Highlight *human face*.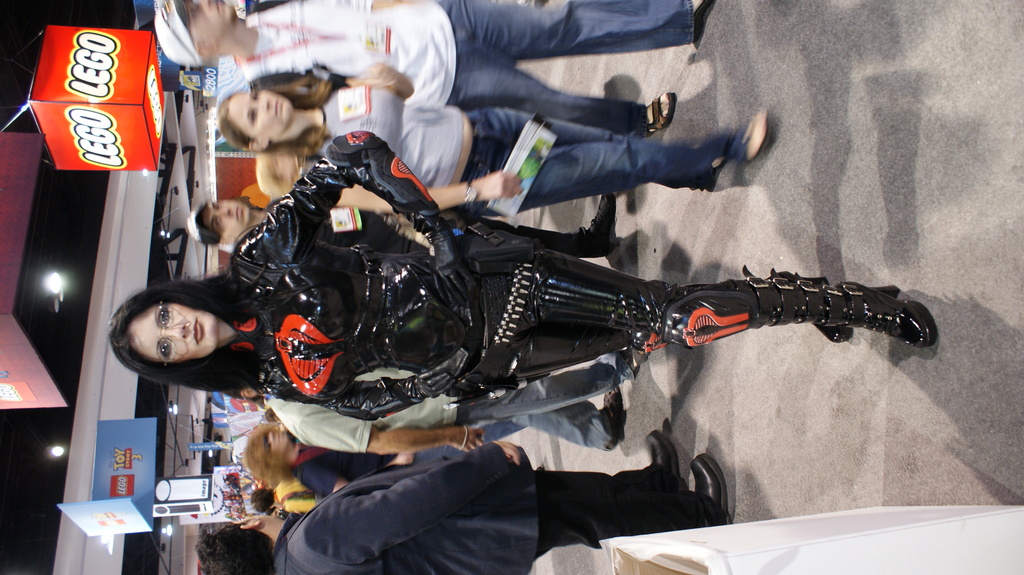
Highlighted region: (191, 0, 243, 28).
